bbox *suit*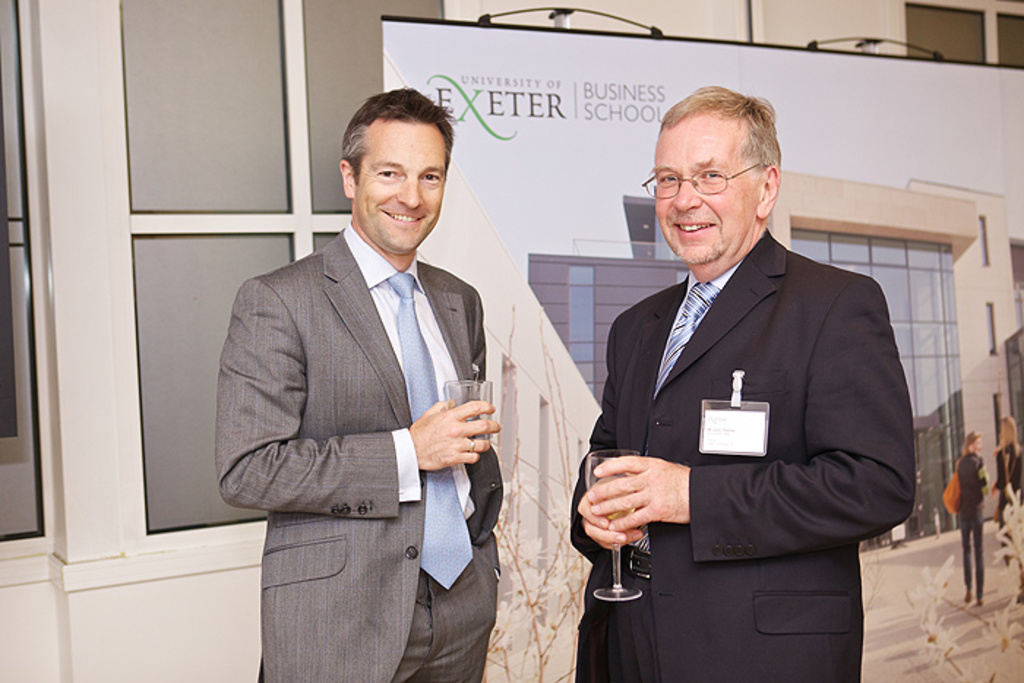
left=217, top=227, right=500, bottom=682
